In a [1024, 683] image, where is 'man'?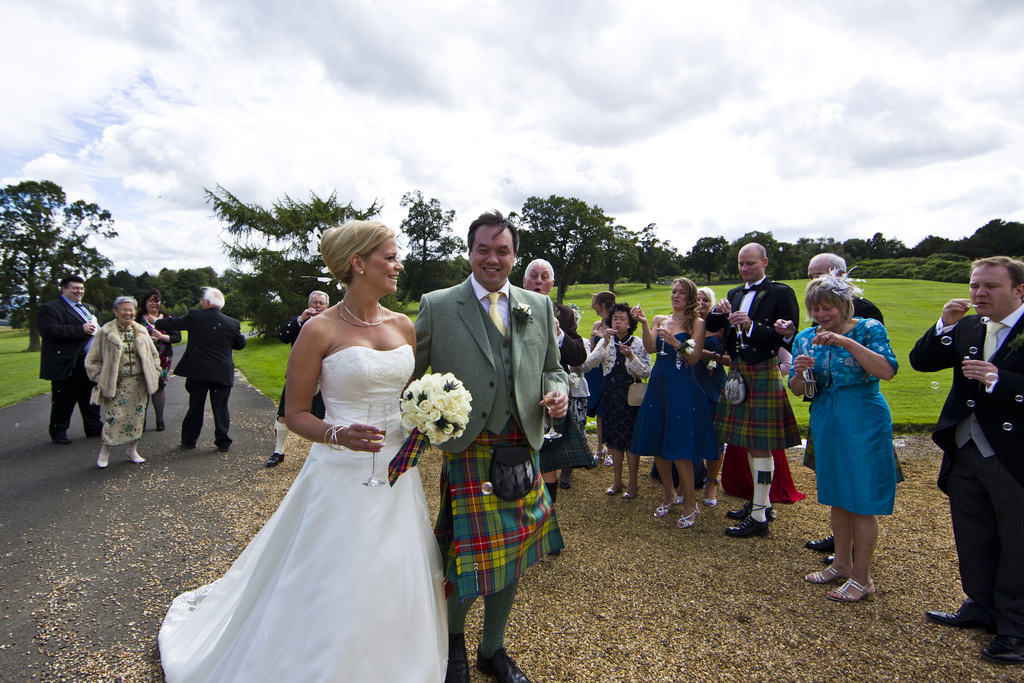
{"x1": 801, "y1": 250, "x2": 892, "y2": 557}.
